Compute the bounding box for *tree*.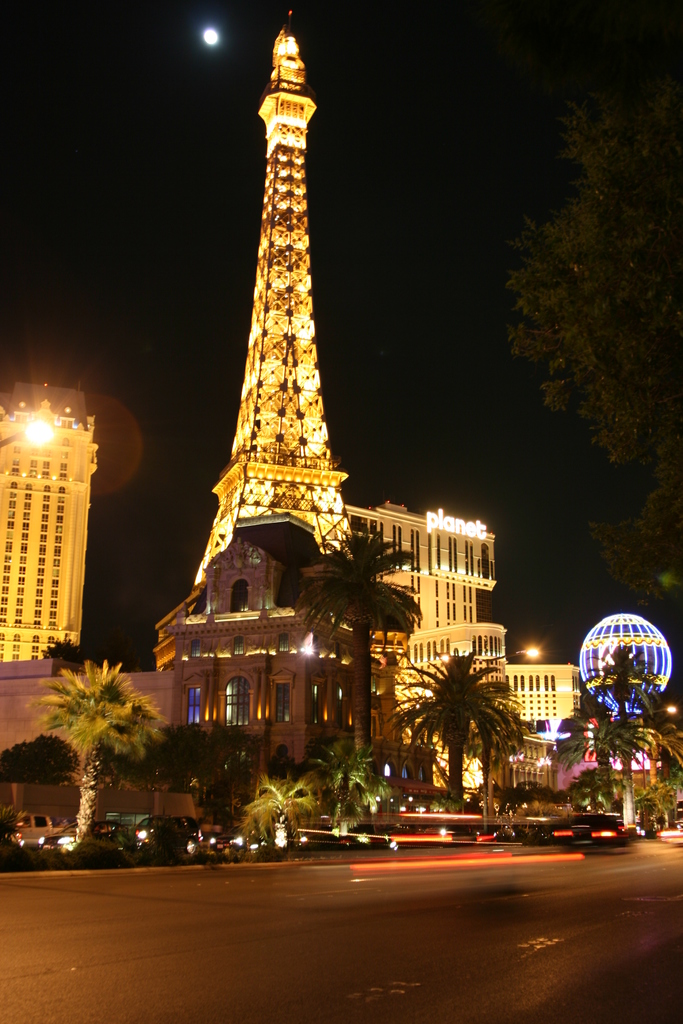
bbox=(33, 626, 135, 680).
